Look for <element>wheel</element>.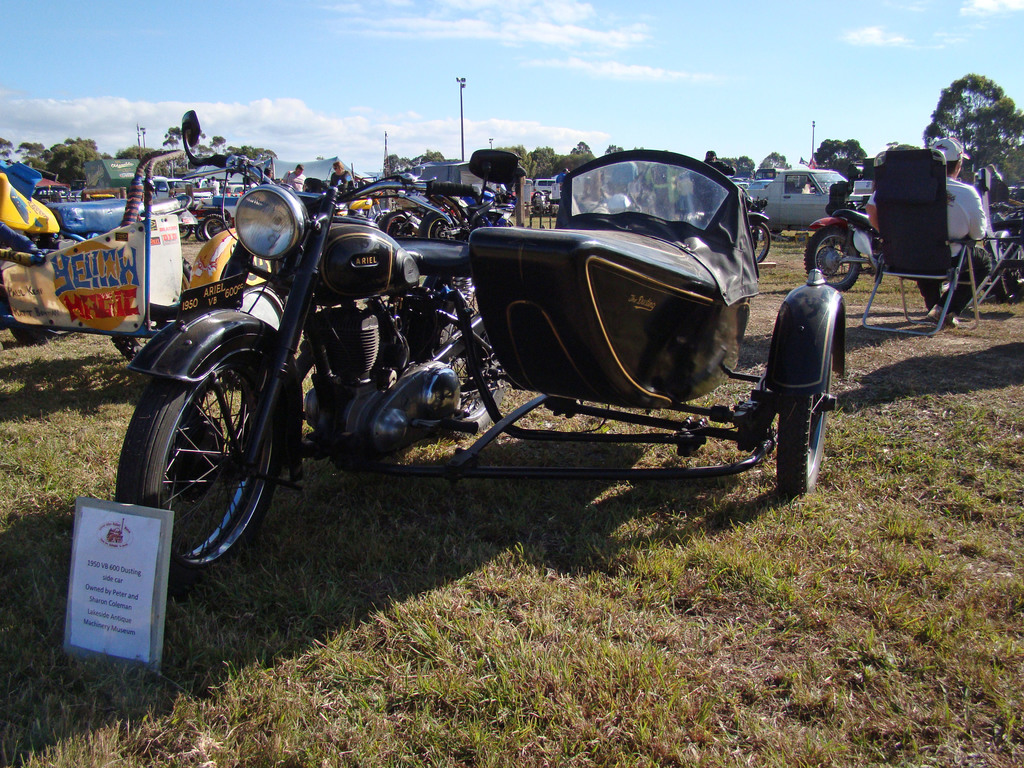
Found: [417,280,506,433].
